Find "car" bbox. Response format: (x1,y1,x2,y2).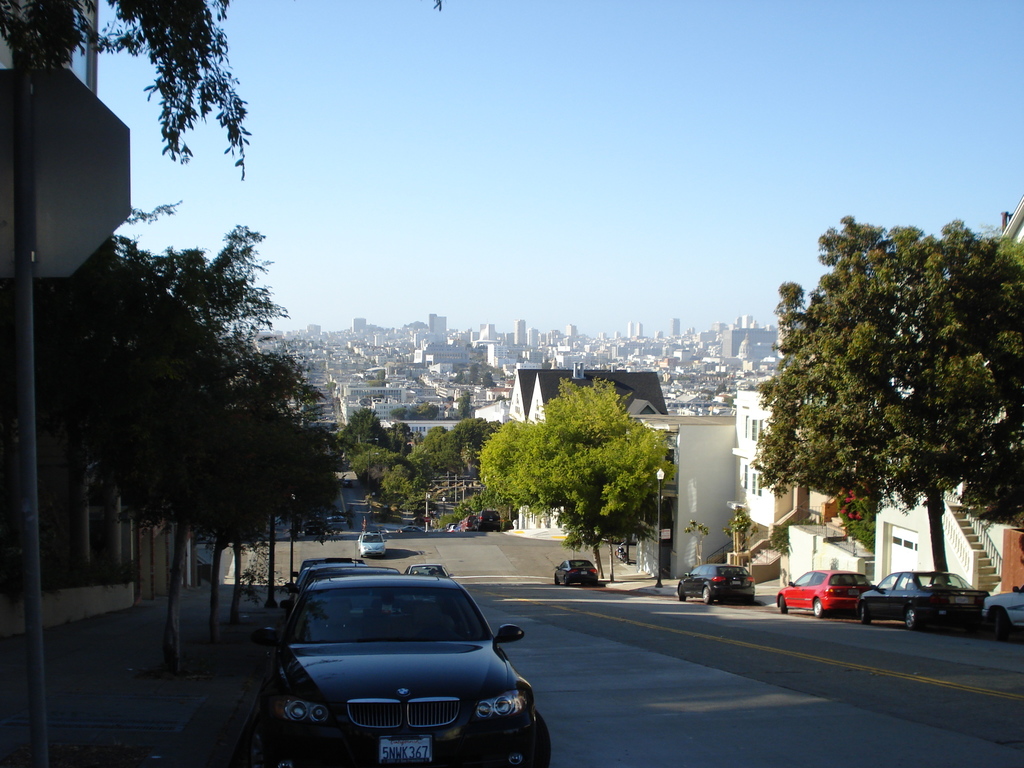
(404,558,447,572).
